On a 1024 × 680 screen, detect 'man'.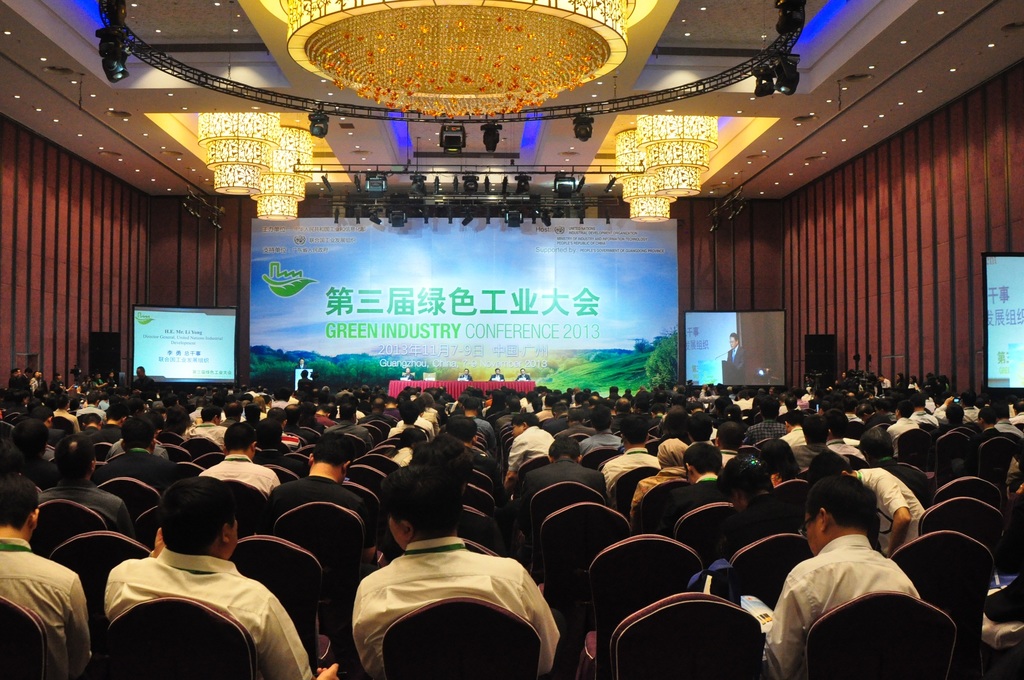
crop(8, 368, 20, 393).
